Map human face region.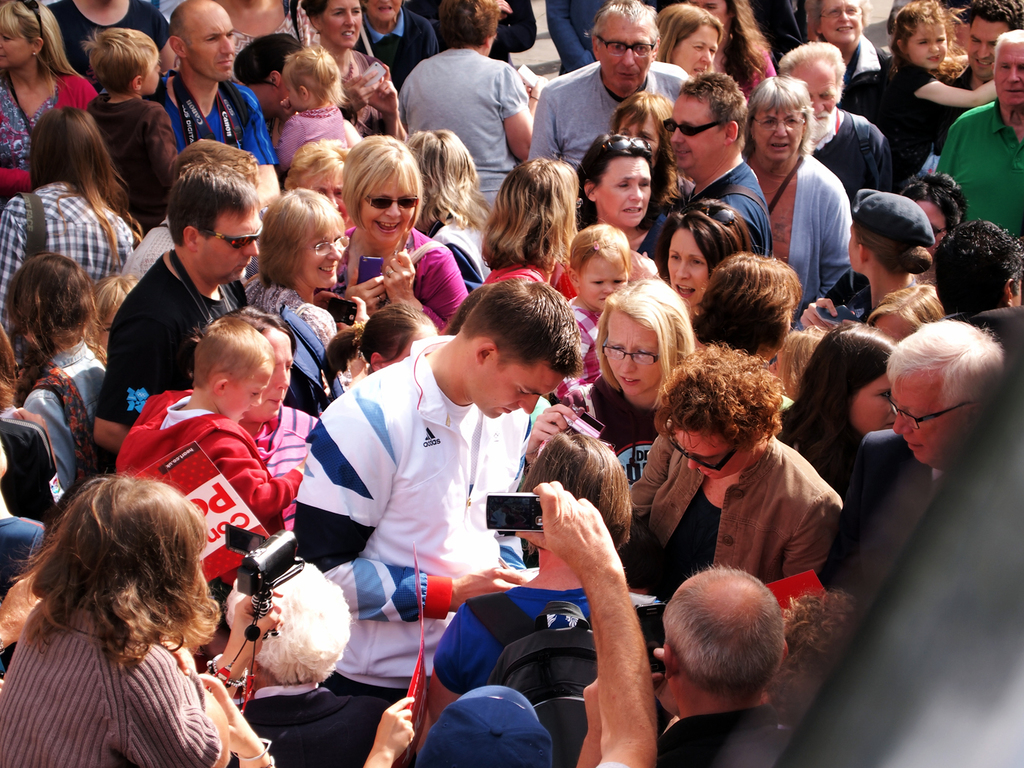
Mapped to (219, 364, 274, 424).
